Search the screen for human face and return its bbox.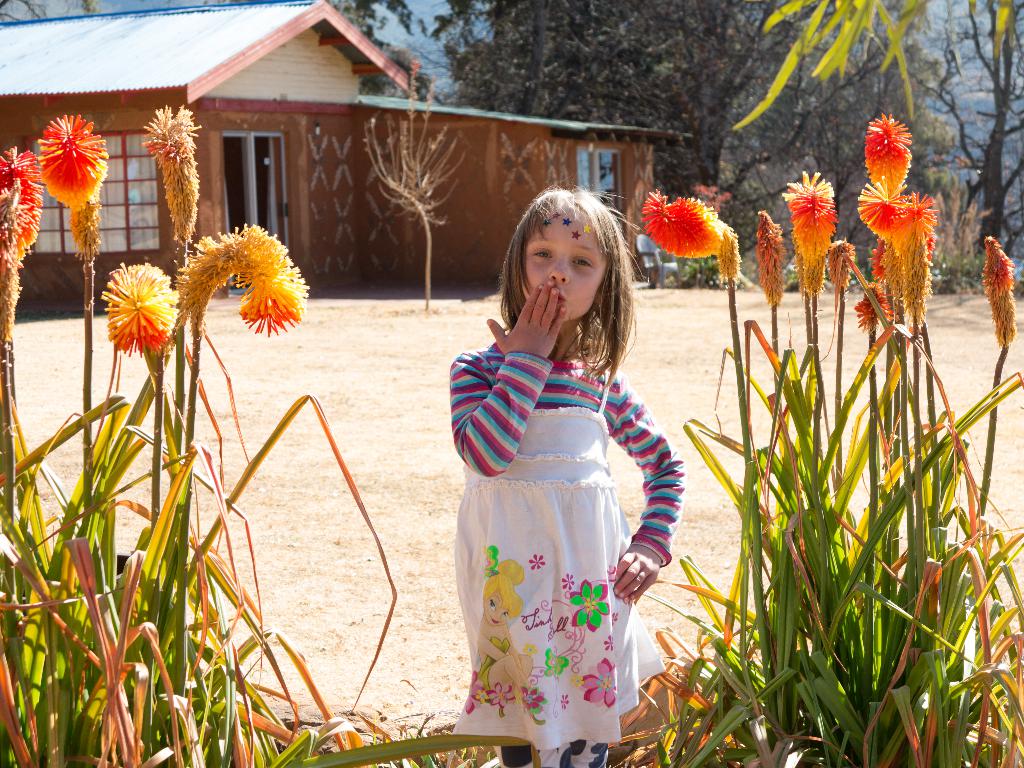
Found: bbox=(521, 206, 605, 319).
